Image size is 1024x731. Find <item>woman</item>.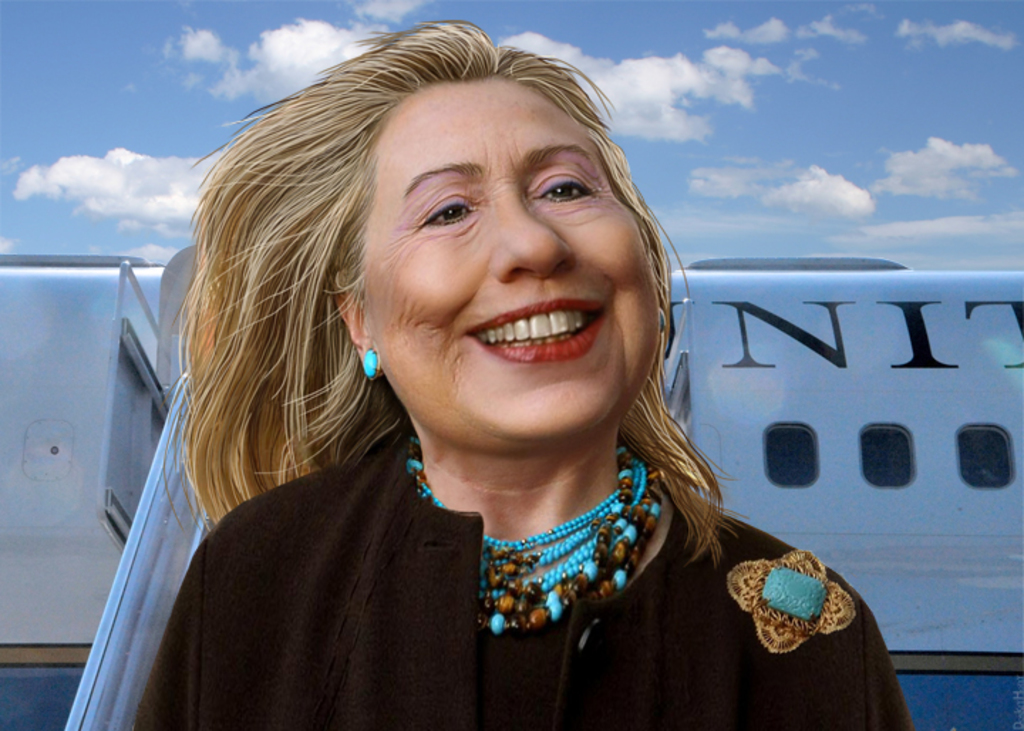
bbox=[121, 41, 863, 724].
